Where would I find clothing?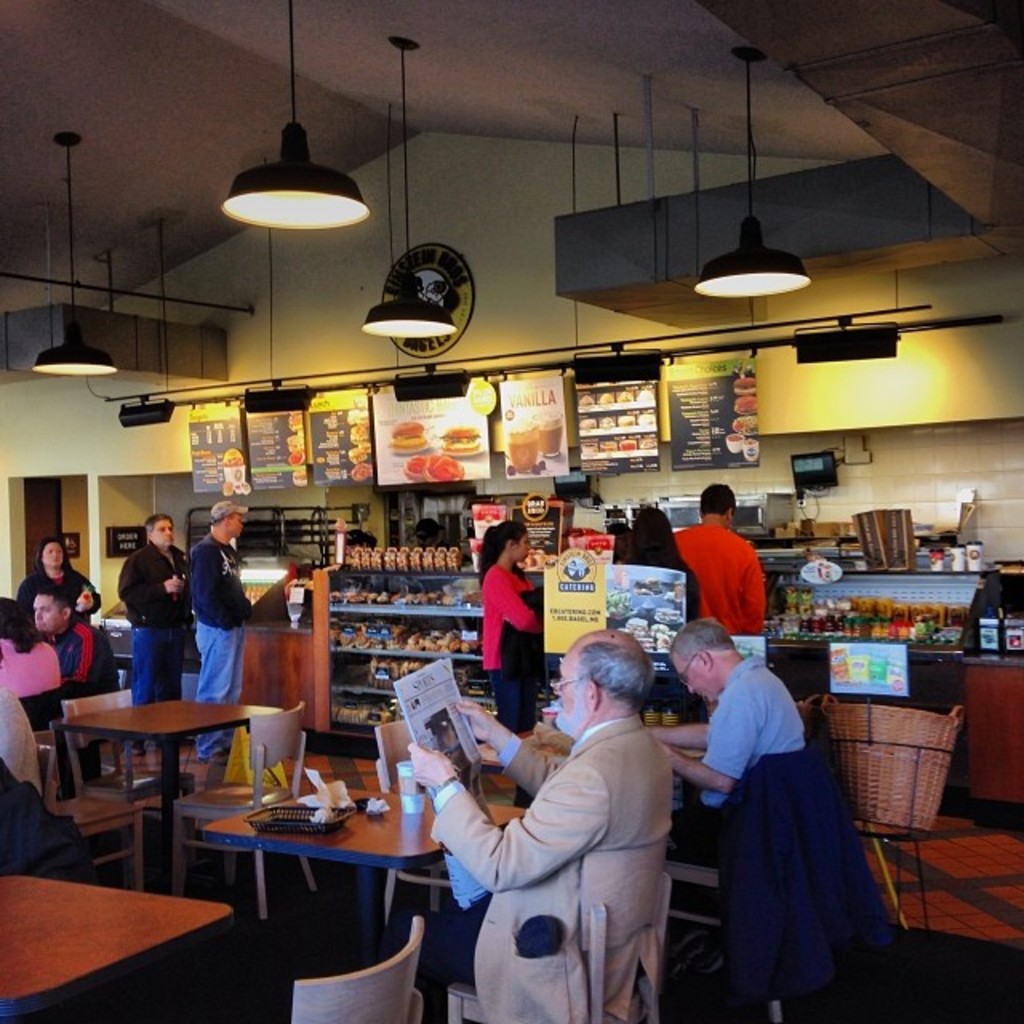
At box=[658, 514, 784, 640].
